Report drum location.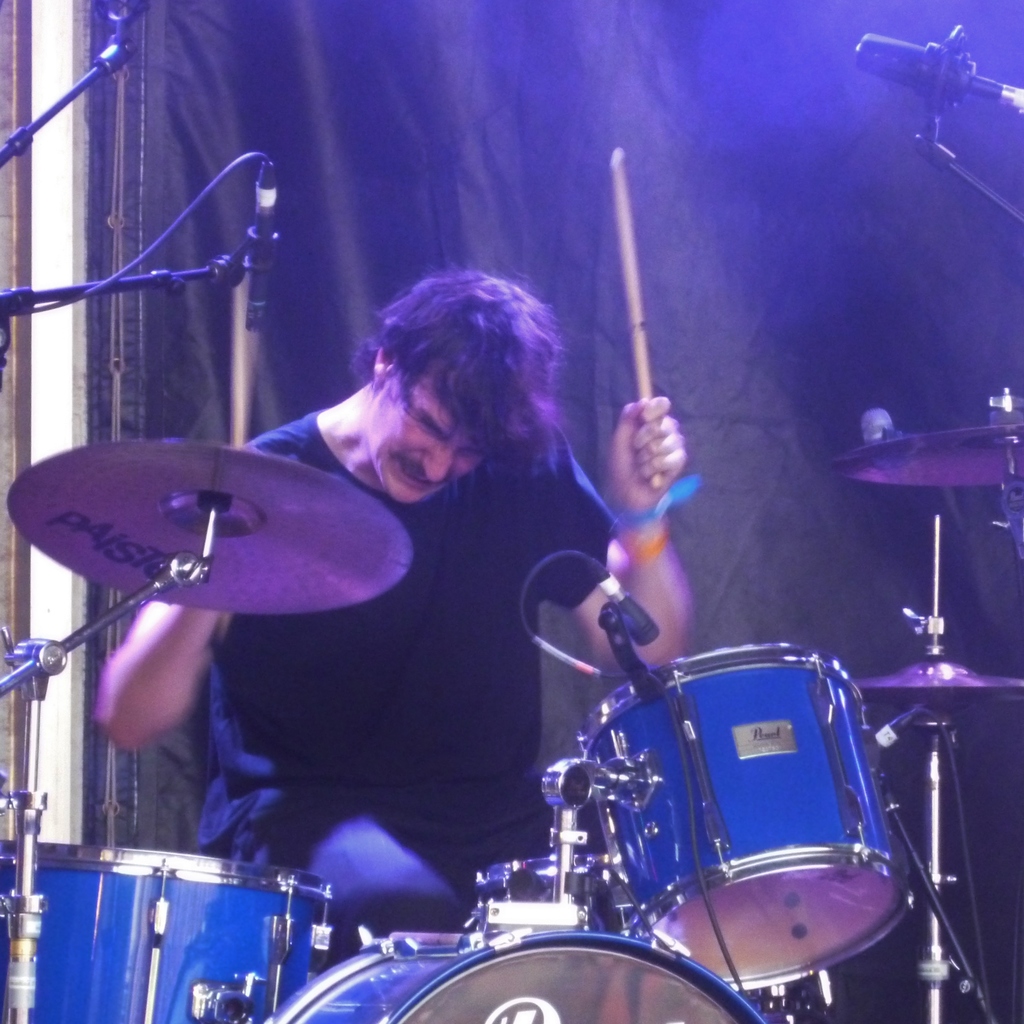
Report: x1=260 y1=929 x2=769 y2=1023.
